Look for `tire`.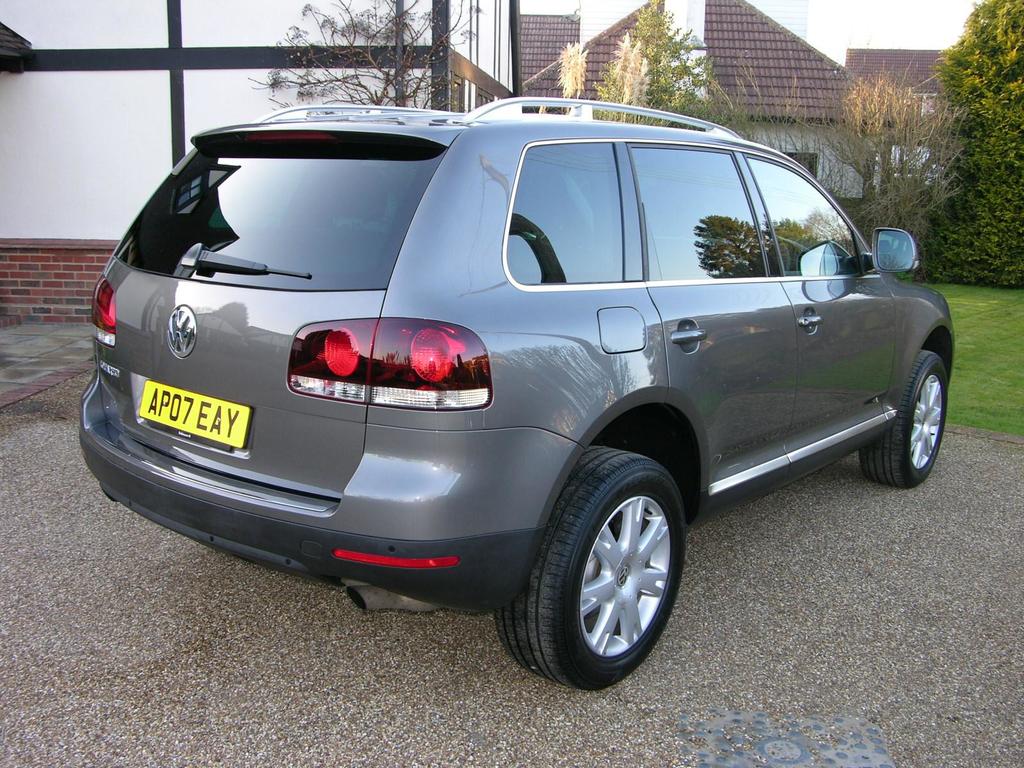
Found: detection(858, 351, 945, 486).
